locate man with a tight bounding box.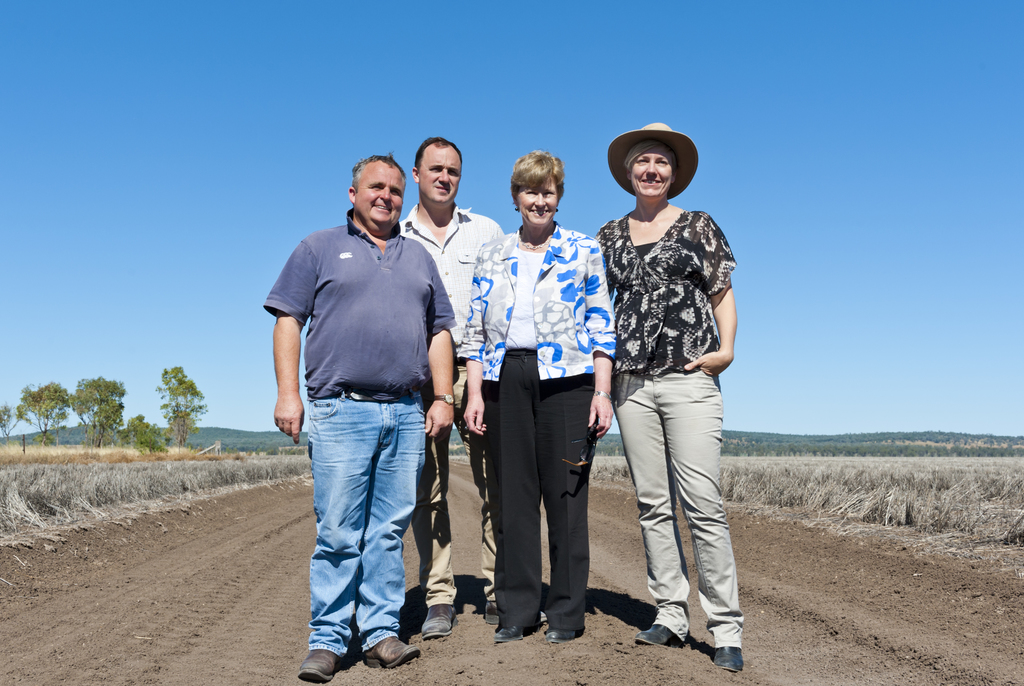
l=392, t=135, r=505, b=646.
